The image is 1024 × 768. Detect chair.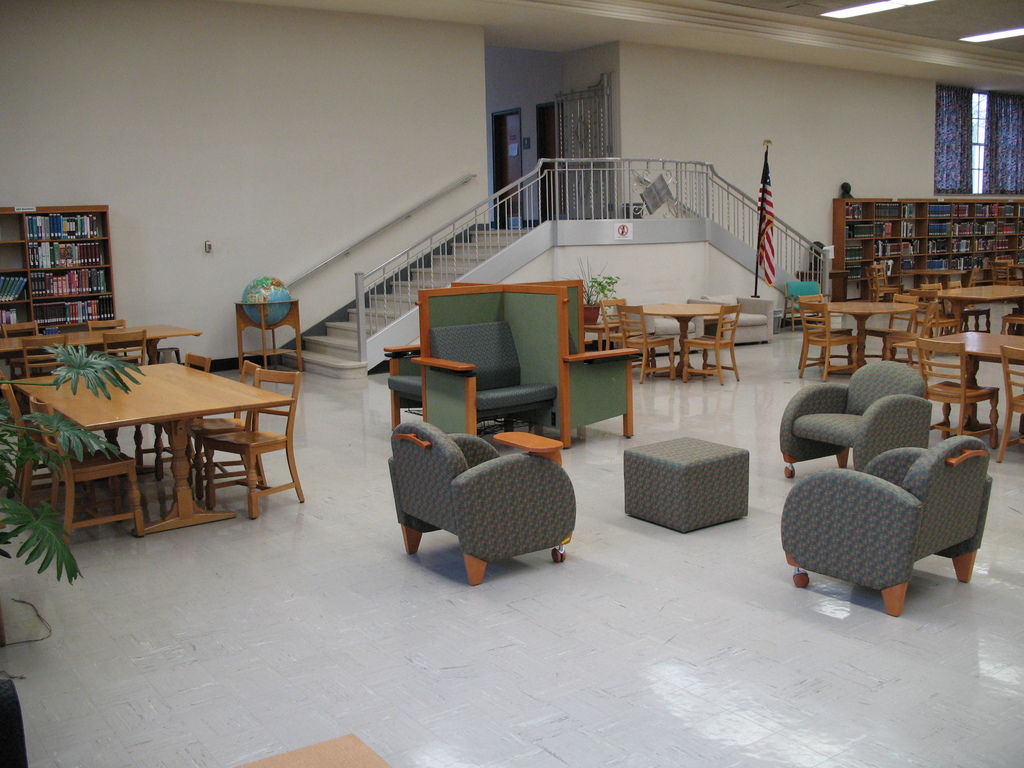
Detection: box(0, 321, 35, 346).
